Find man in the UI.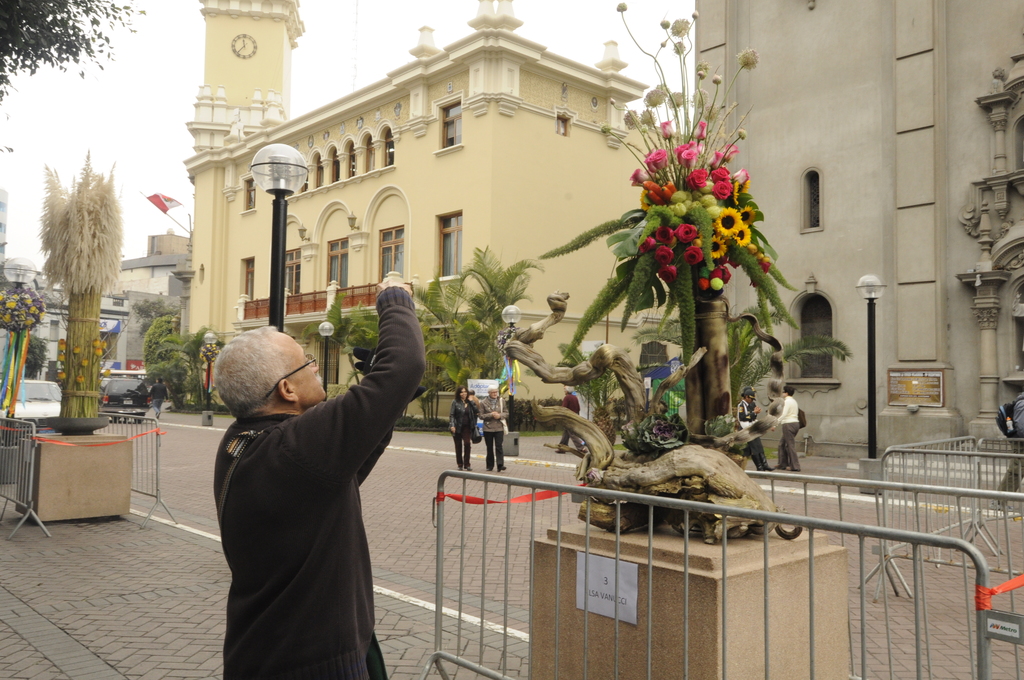
UI element at <bbox>150, 376, 166, 419</bbox>.
